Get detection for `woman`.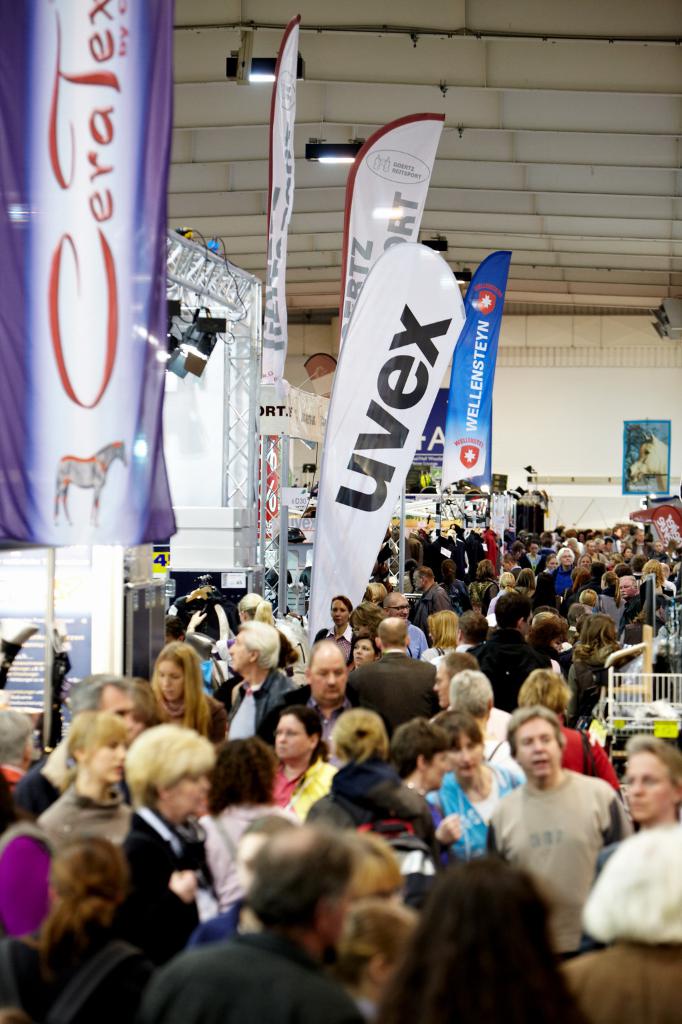
Detection: 420 604 471 659.
